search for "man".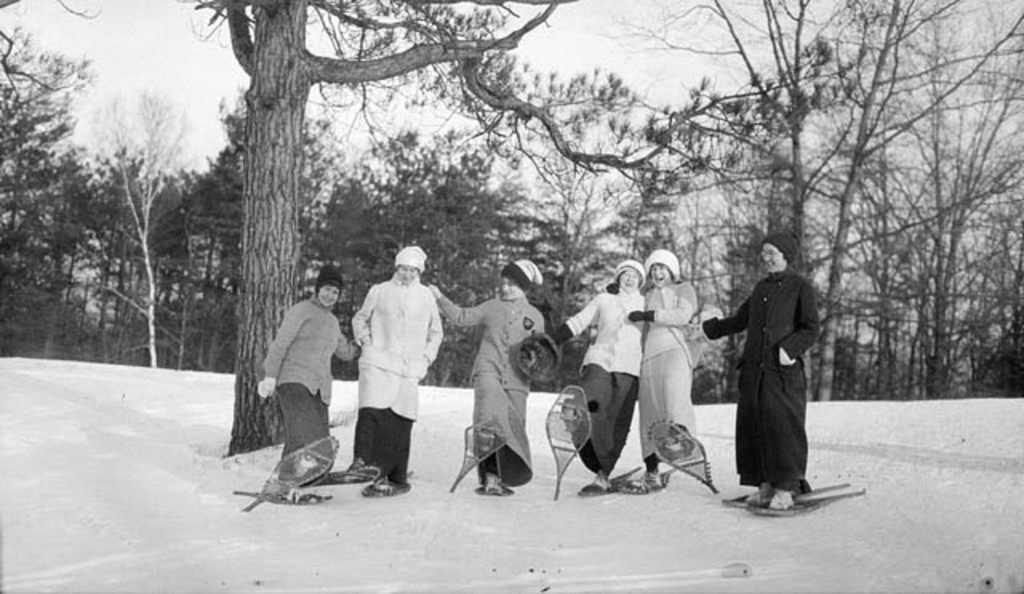
Found at 699/232/835/524.
